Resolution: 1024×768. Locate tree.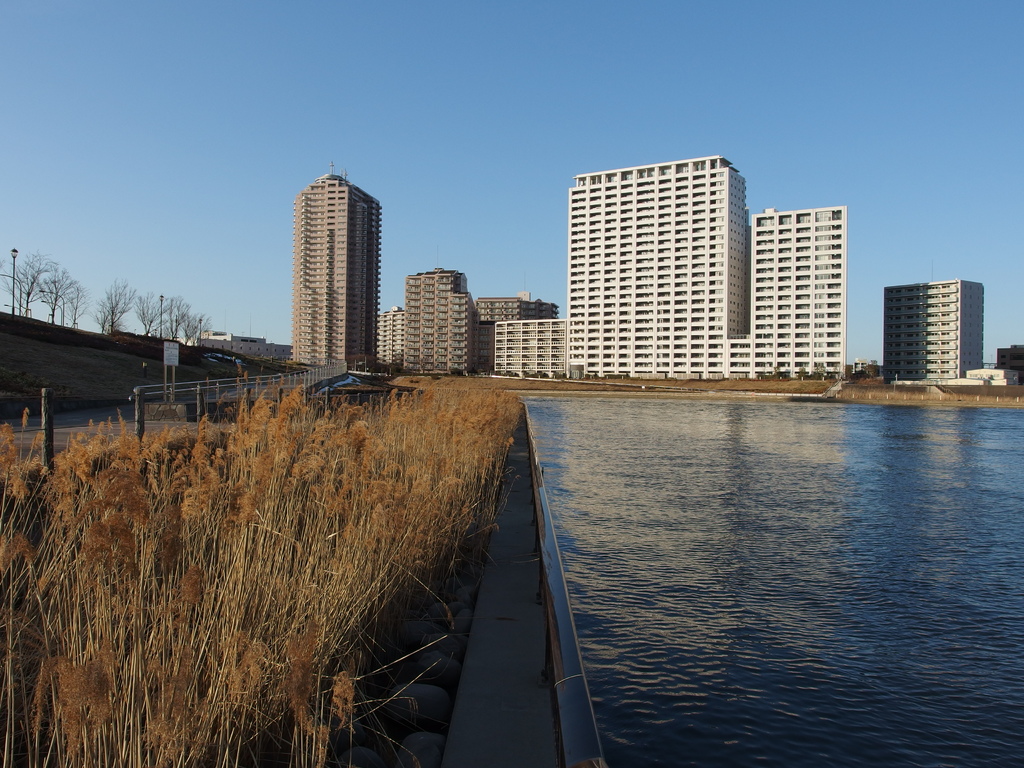
(x1=2, y1=251, x2=58, y2=315).
